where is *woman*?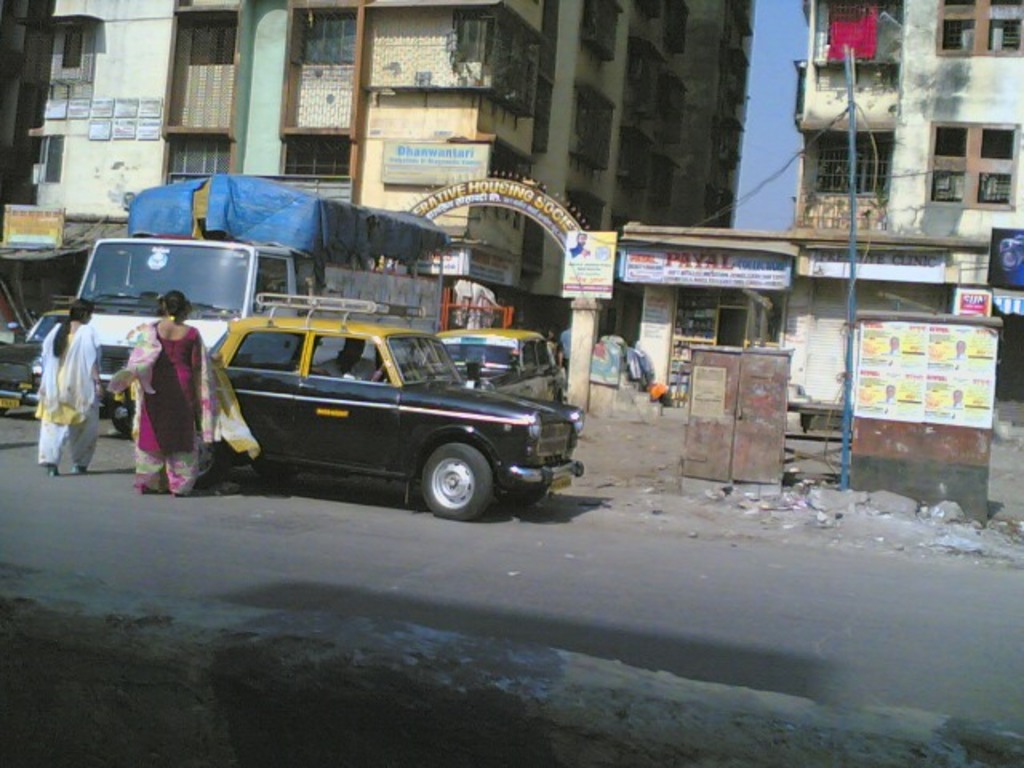
{"x1": 107, "y1": 291, "x2": 258, "y2": 499}.
